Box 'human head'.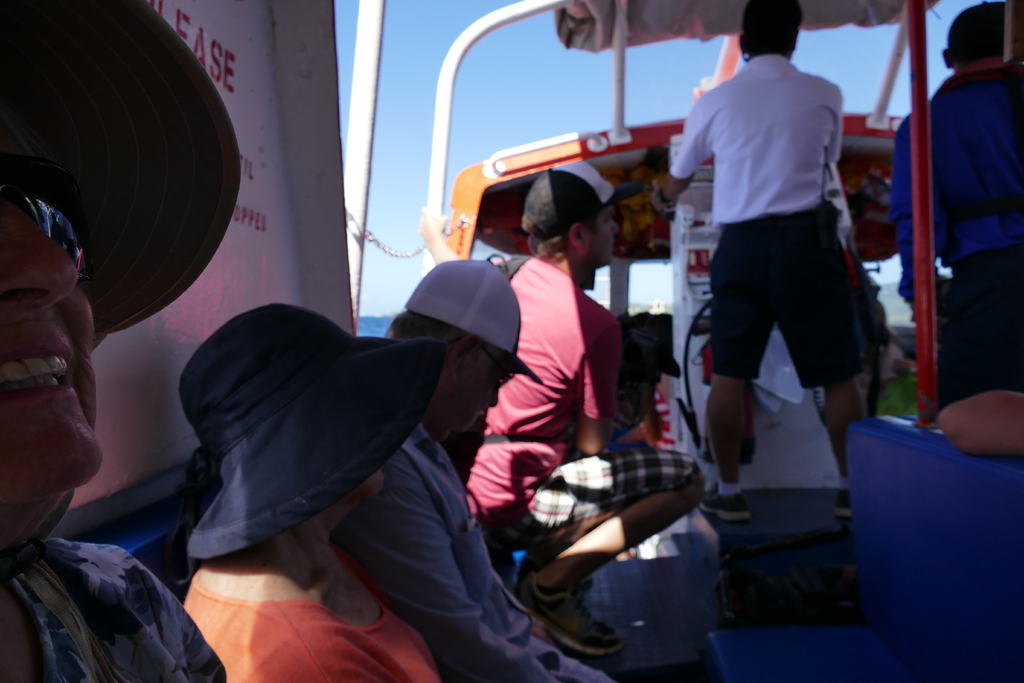
528,191,621,272.
